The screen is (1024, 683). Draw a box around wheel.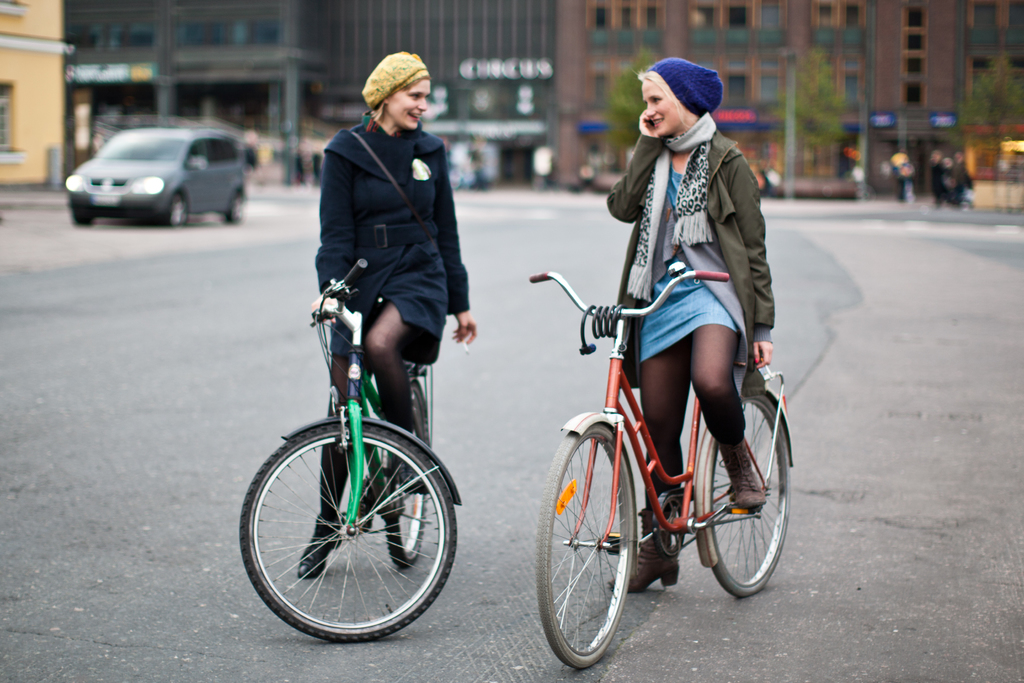
rect(698, 391, 790, 596).
